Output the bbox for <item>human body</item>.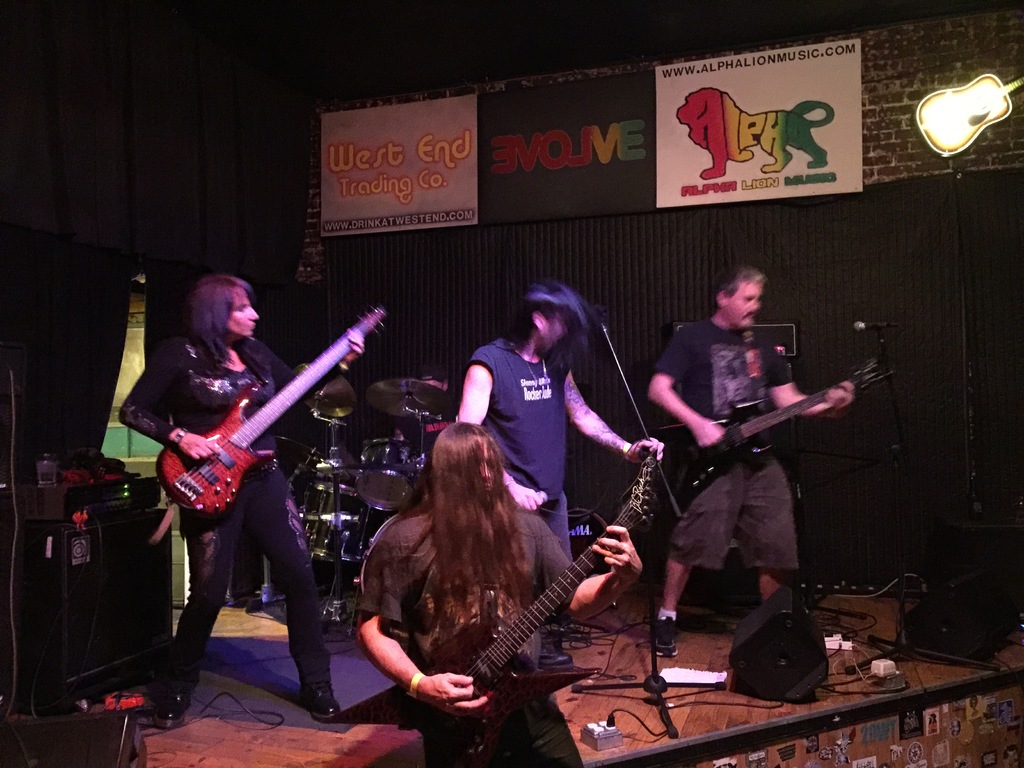
[x1=458, y1=339, x2=667, y2=669].
